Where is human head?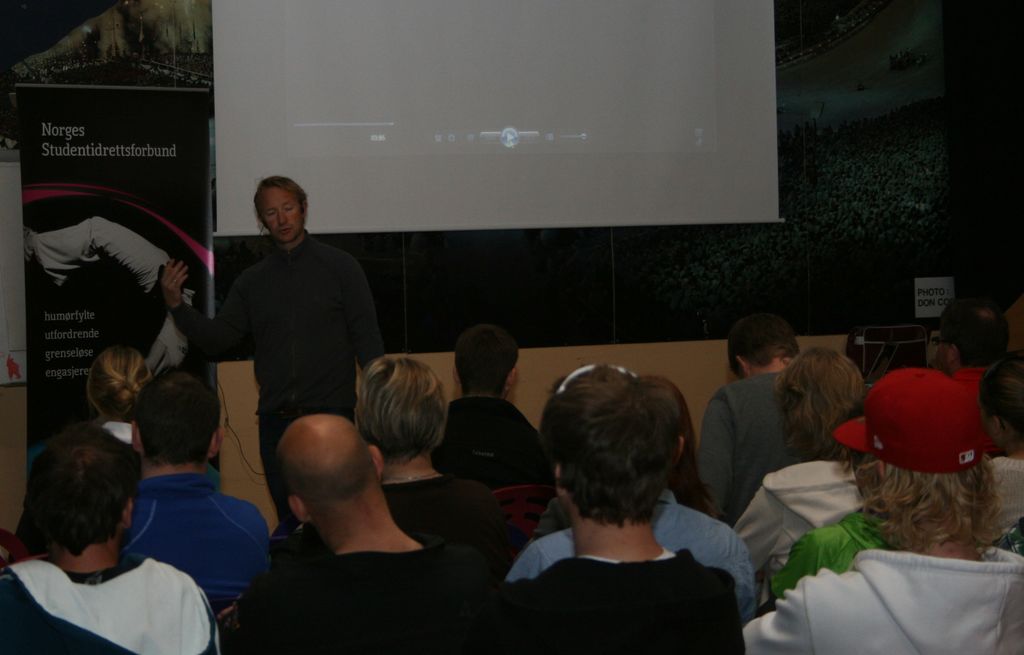
box(775, 344, 868, 464).
